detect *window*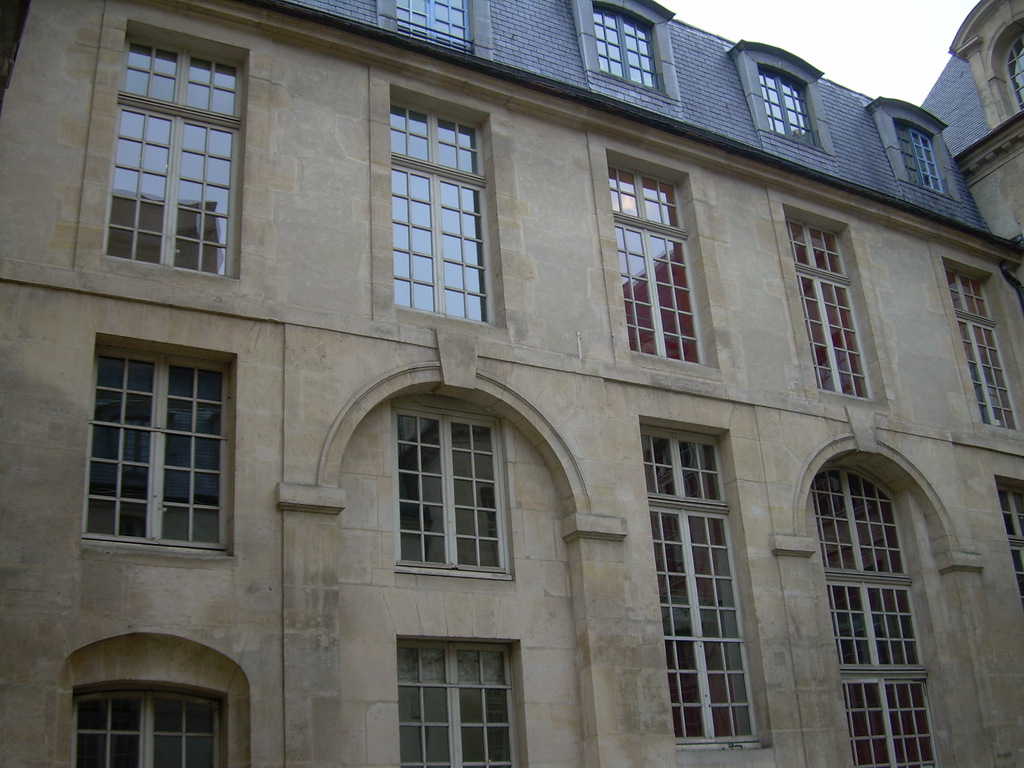
pyautogui.locateOnScreen(637, 426, 761, 747)
